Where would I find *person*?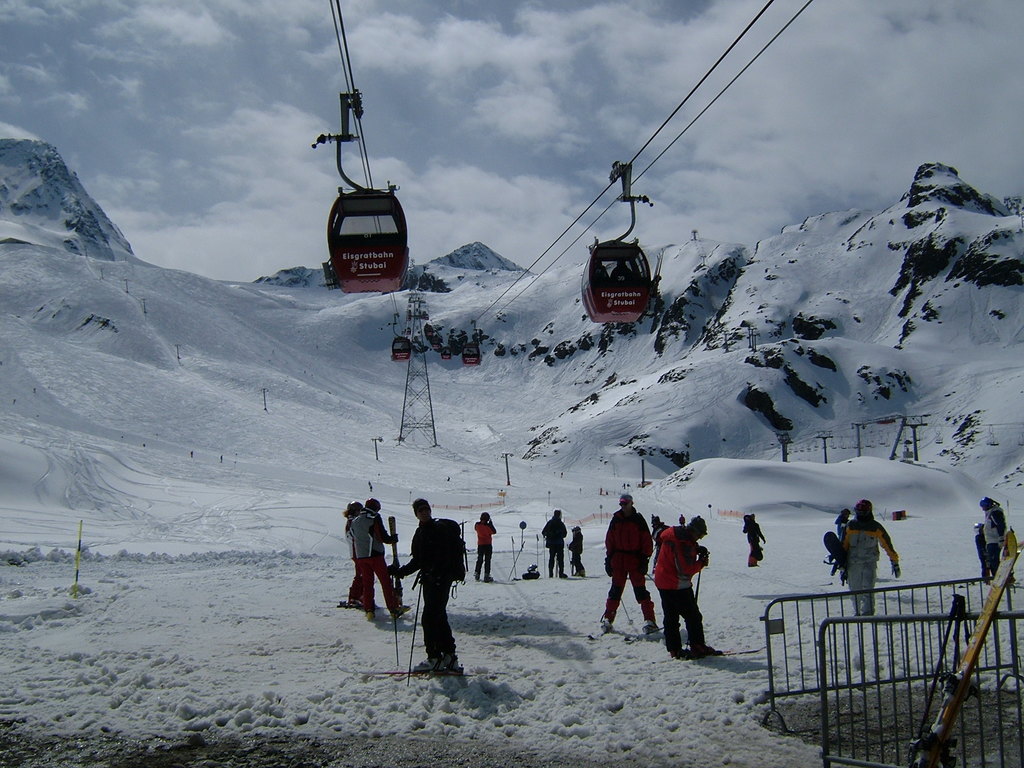
At 602, 492, 657, 637.
